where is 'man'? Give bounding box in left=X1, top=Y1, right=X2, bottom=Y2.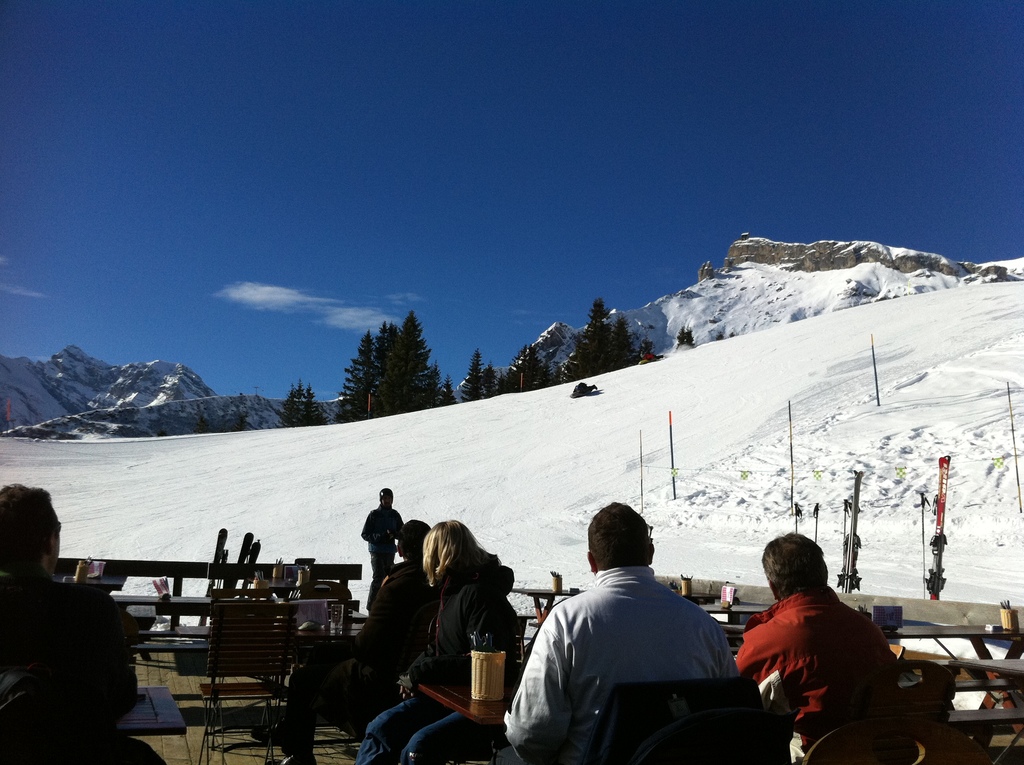
left=499, top=504, right=754, bottom=761.
